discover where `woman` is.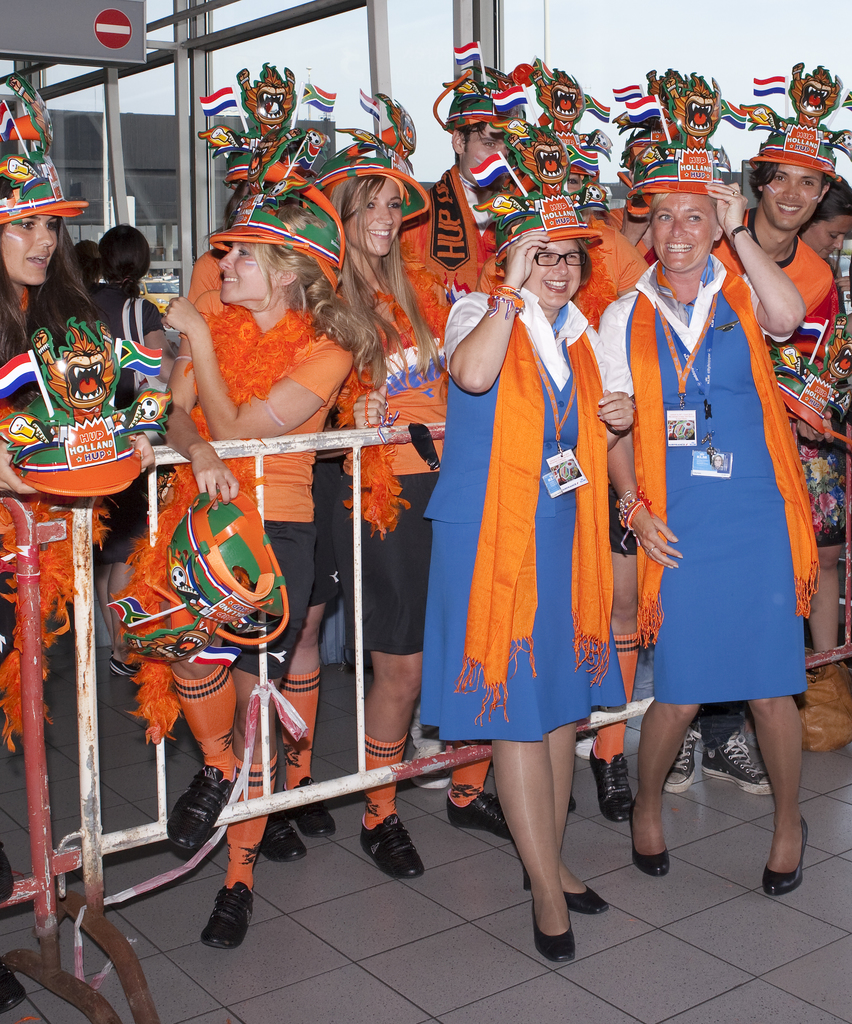
Discovered at BBox(0, 87, 164, 748).
